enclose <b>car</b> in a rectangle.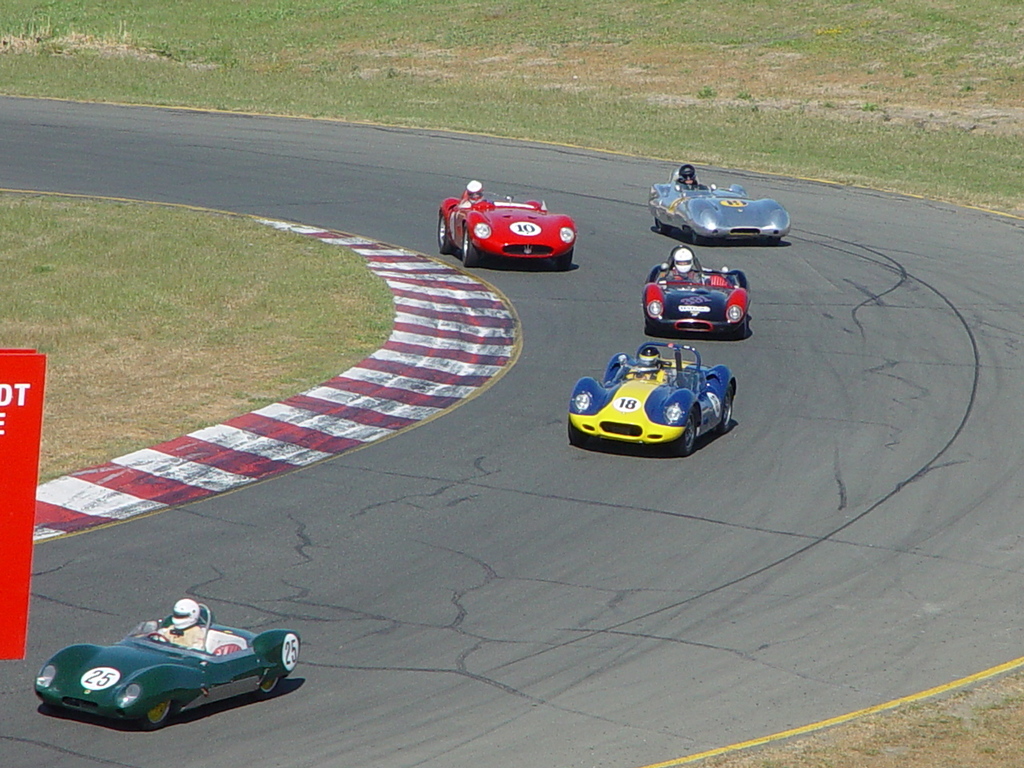
bbox=(433, 191, 583, 271).
